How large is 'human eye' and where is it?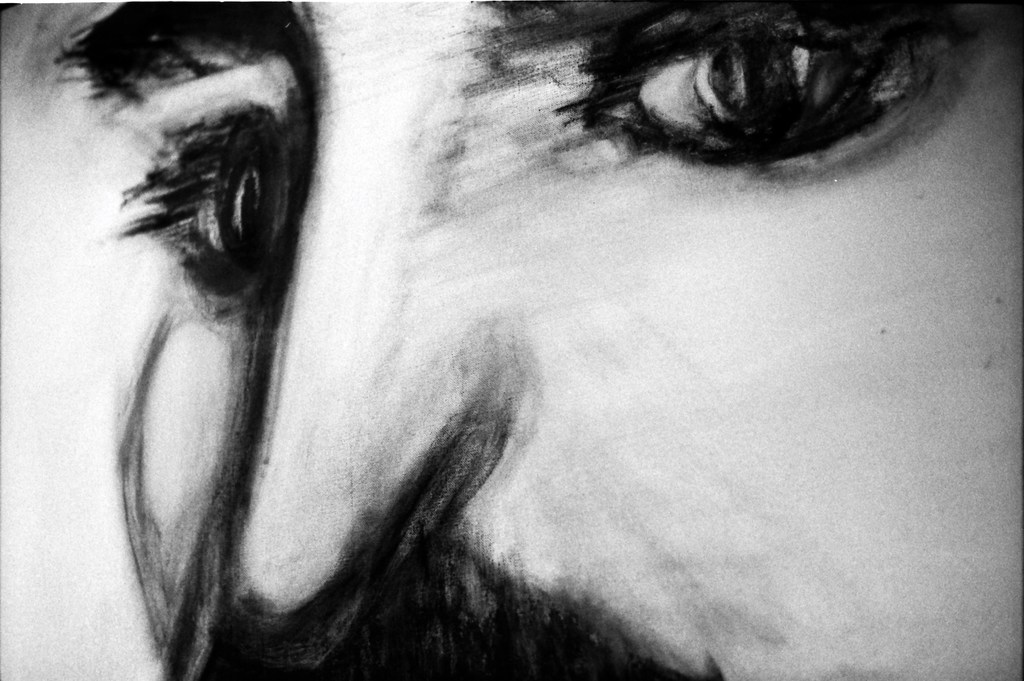
Bounding box: box=[582, 8, 967, 168].
